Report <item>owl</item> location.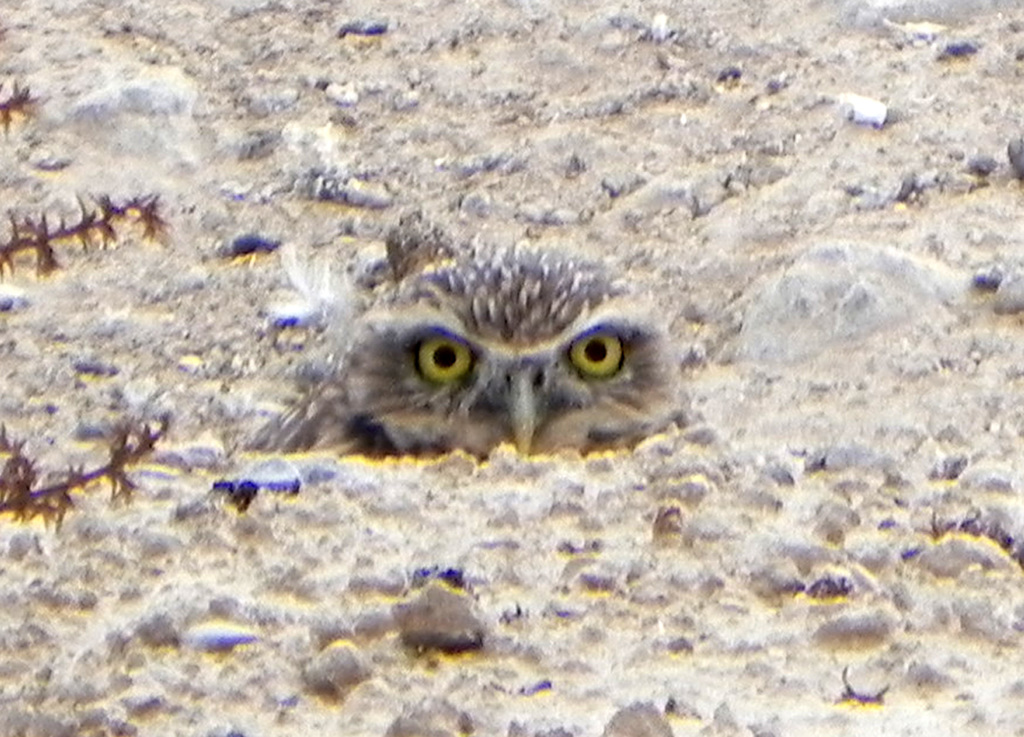
Report: x1=220 y1=195 x2=705 y2=503.
